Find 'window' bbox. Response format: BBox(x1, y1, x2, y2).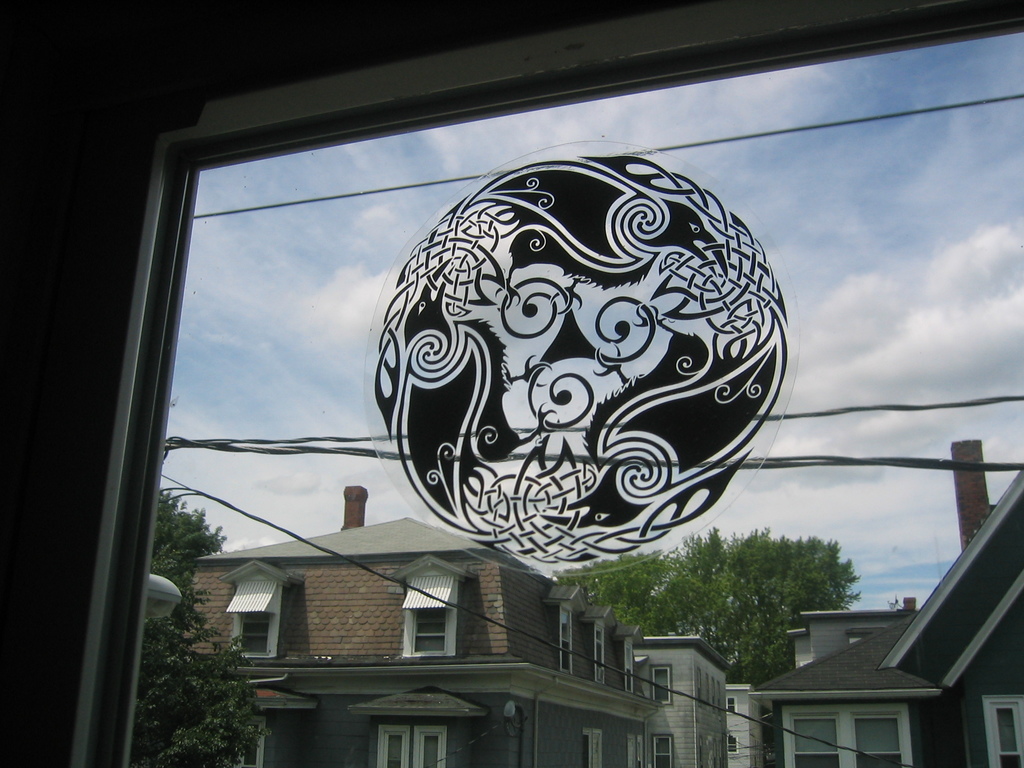
BBox(618, 626, 644, 693).
